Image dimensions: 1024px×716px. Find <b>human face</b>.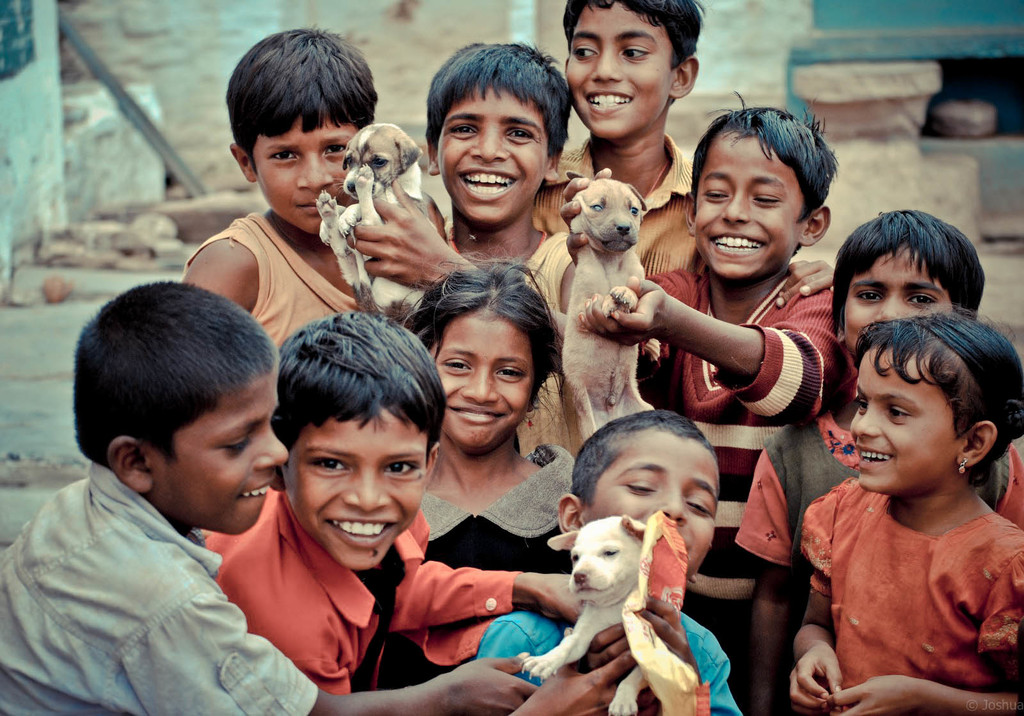
pyautogui.locateOnScreen(850, 340, 966, 488).
